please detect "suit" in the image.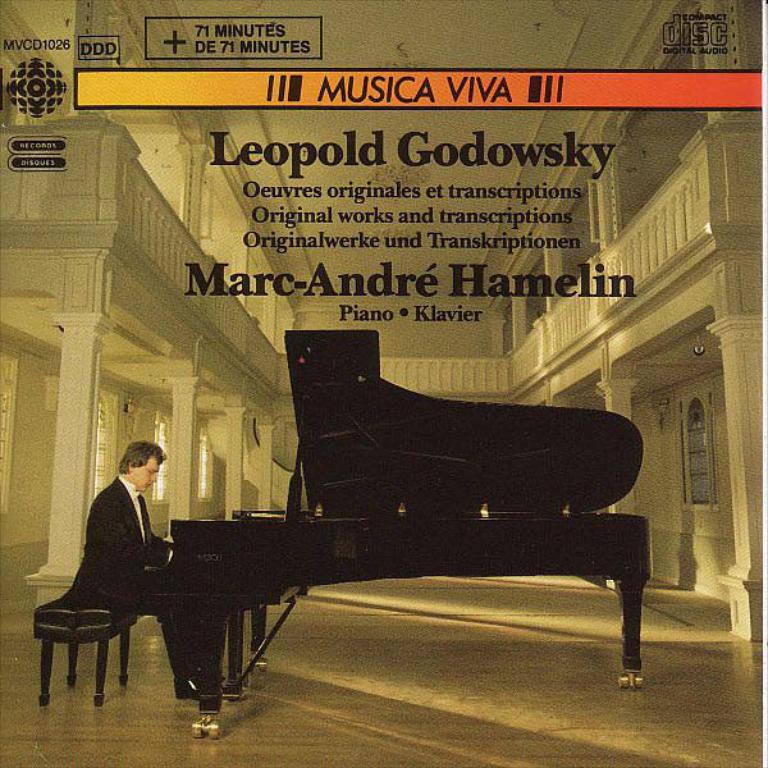
BBox(26, 453, 188, 705).
